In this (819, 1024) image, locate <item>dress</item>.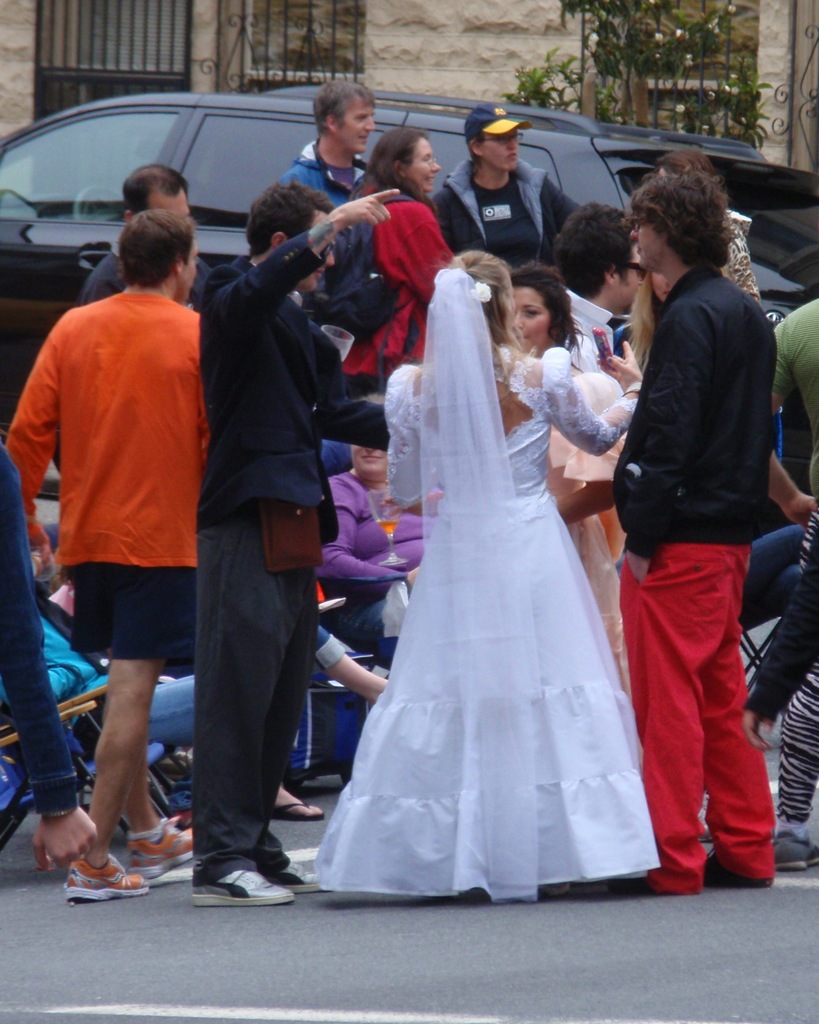
Bounding box: x1=311 y1=345 x2=659 y2=903.
